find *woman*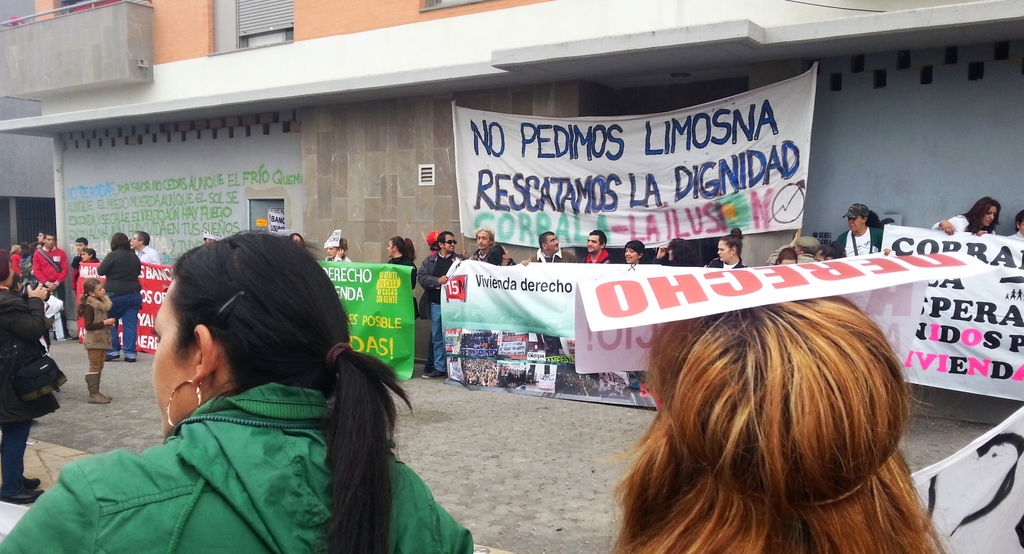
detection(700, 228, 751, 273)
